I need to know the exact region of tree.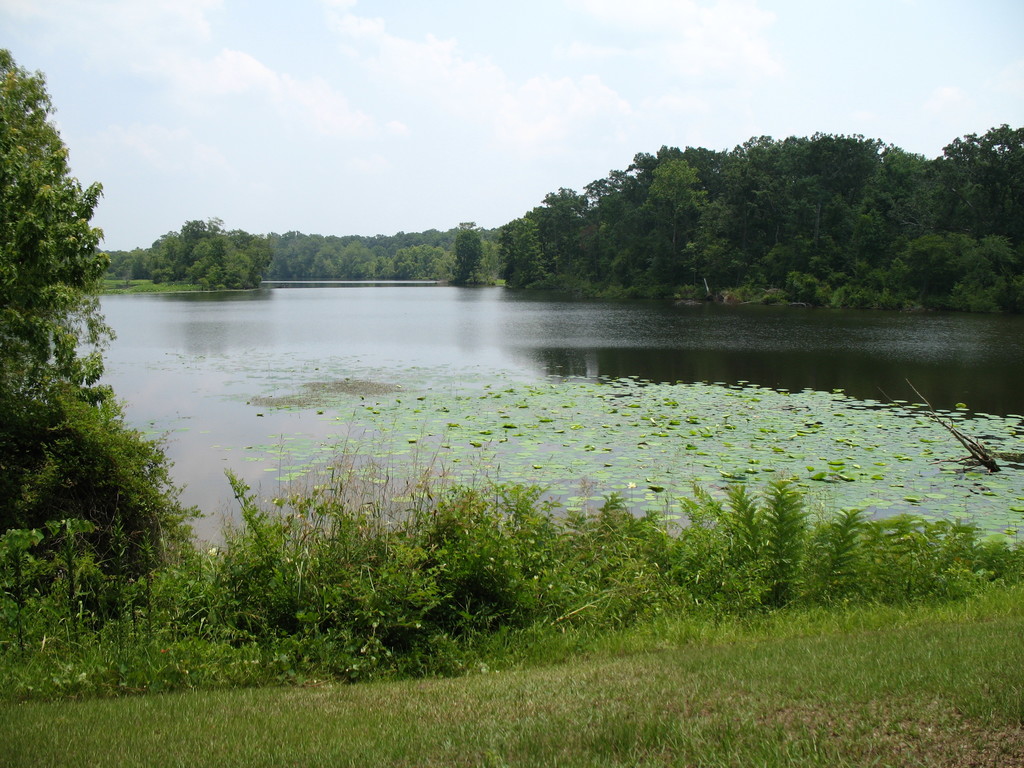
Region: <box>383,246,456,279</box>.
